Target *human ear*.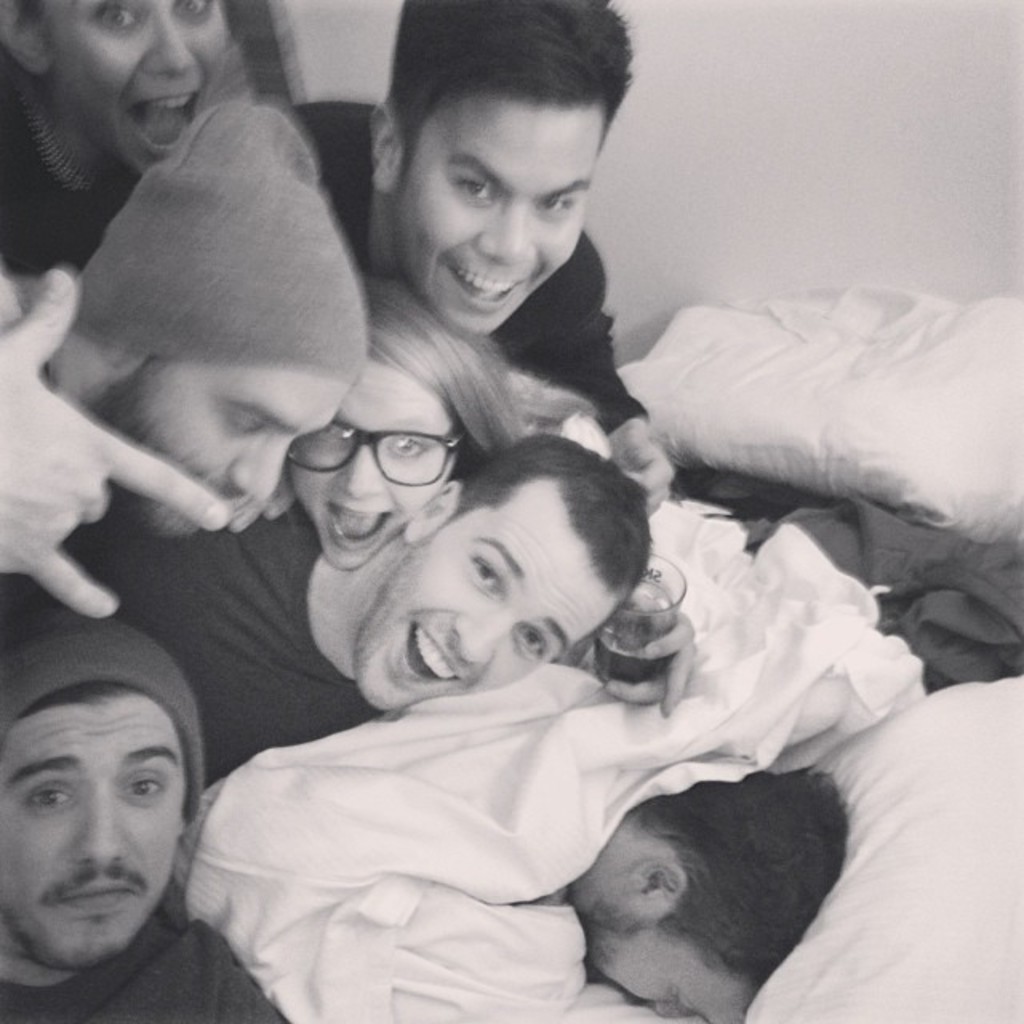
Target region: (left=624, top=854, right=690, bottom=894).
